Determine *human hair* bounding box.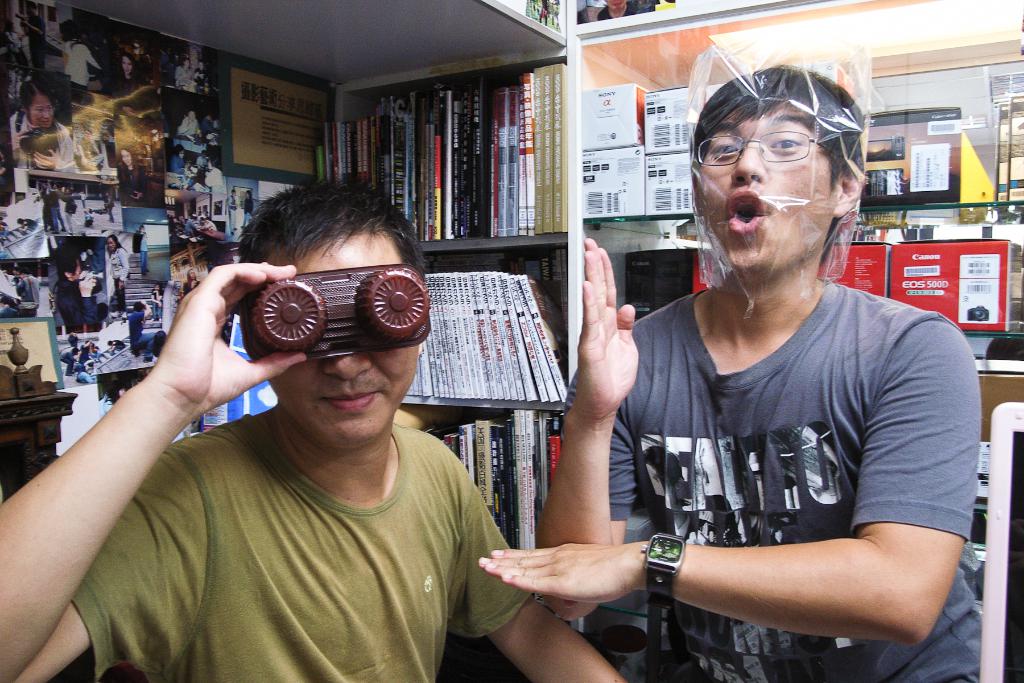
Determined: {"x1": 115, "y1": 145, "x2": 135, "y2": 166}.
